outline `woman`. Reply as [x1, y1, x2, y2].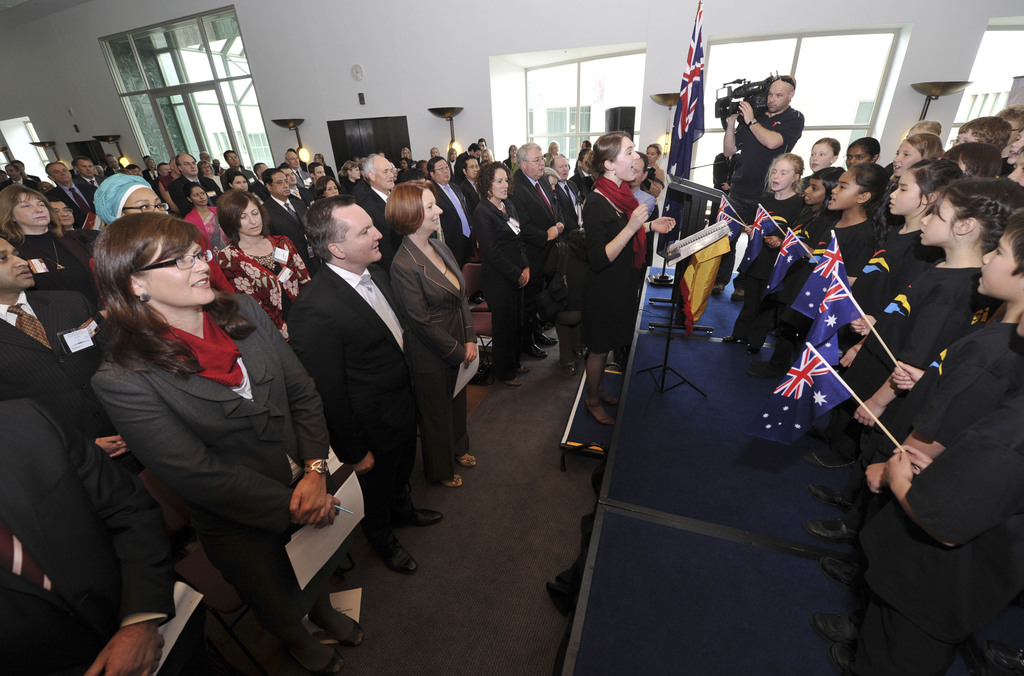
[230, 170, 252, 198].
